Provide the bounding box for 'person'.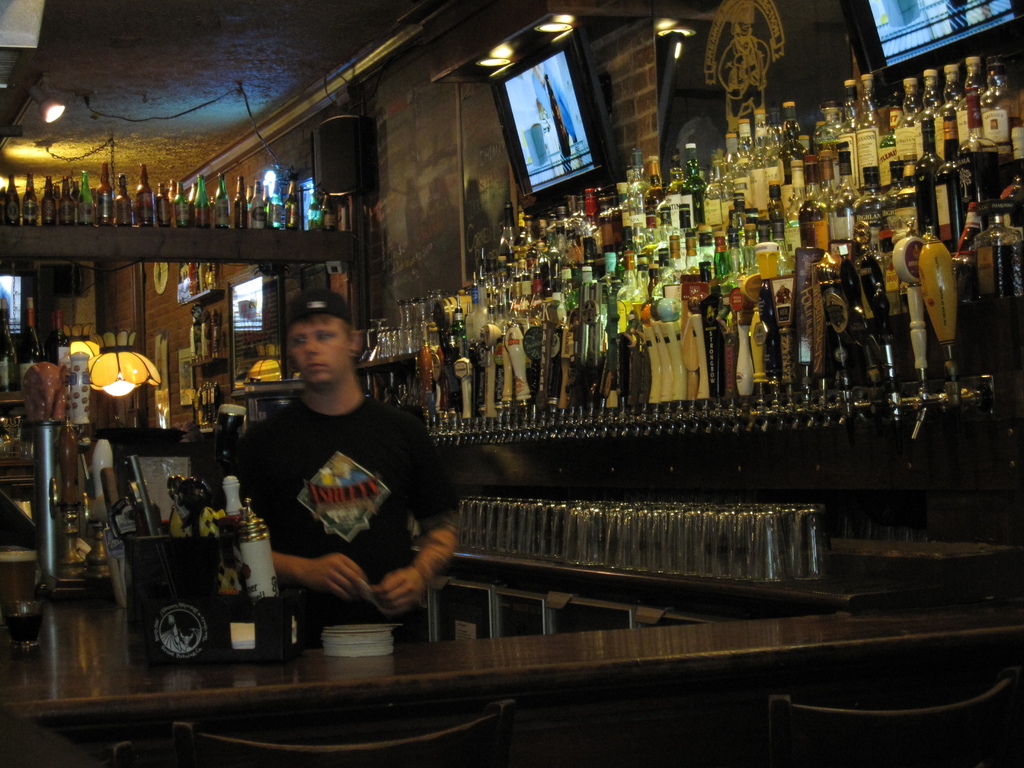
BBox(203, 302, 436, 681).
